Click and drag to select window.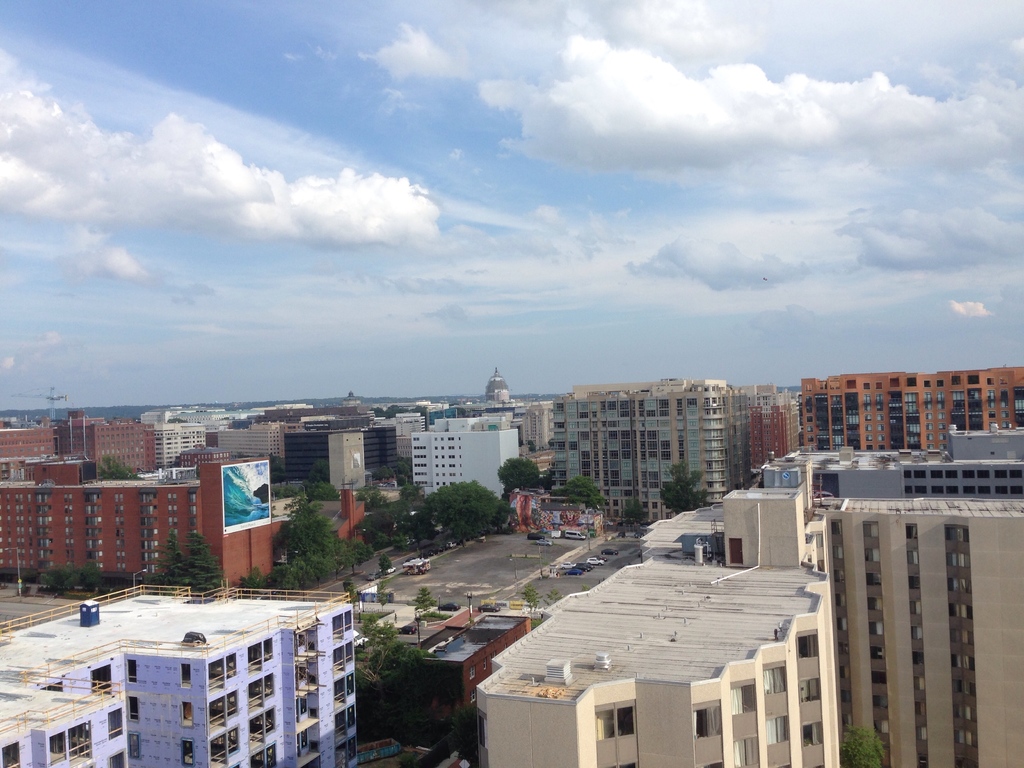
Selection: 868, 595, 881, 609.
